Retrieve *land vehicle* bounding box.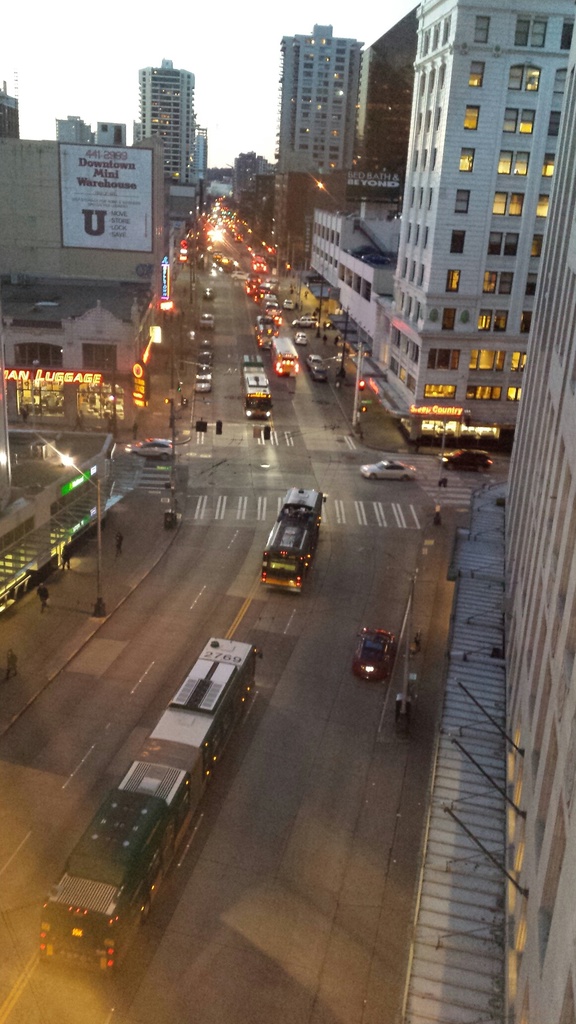
Bounding box: 362 460 413 481.
